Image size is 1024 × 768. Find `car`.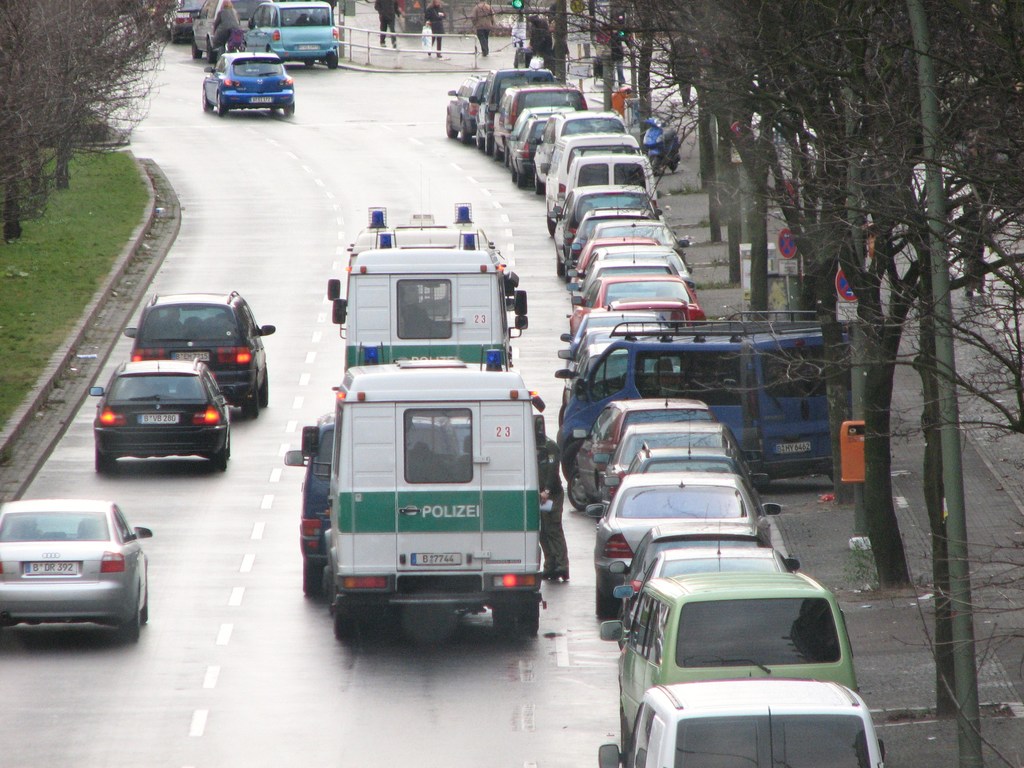
[596, 477, 782, 613].
